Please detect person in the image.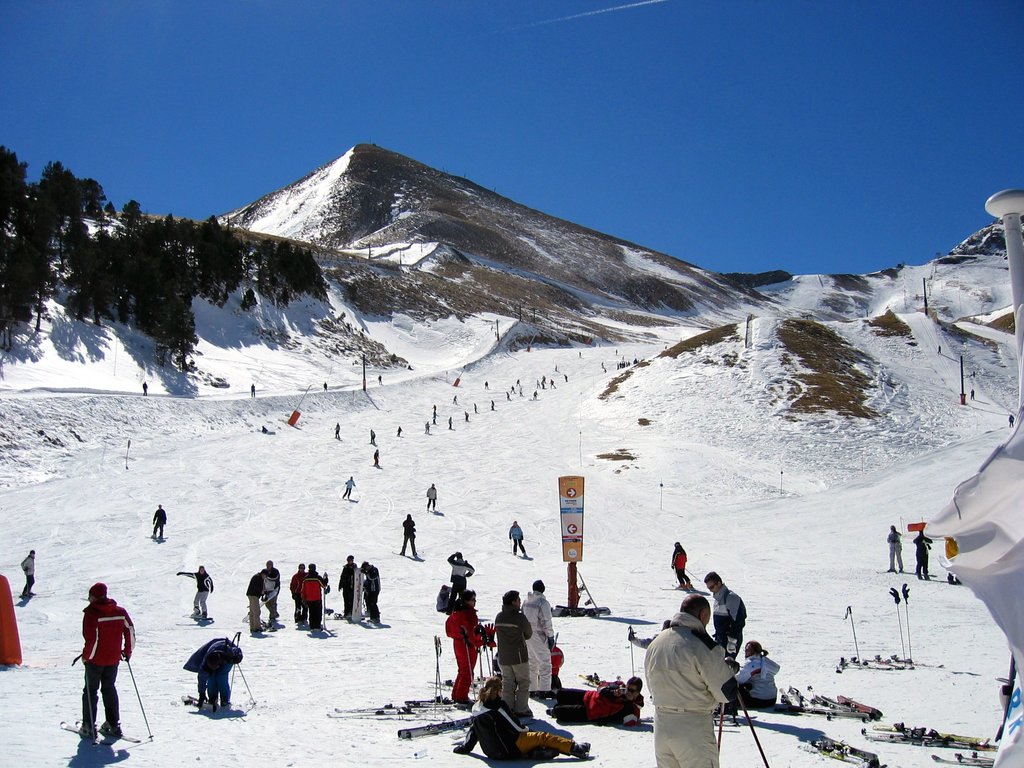
l=486, t=382, r=488, b=386.
